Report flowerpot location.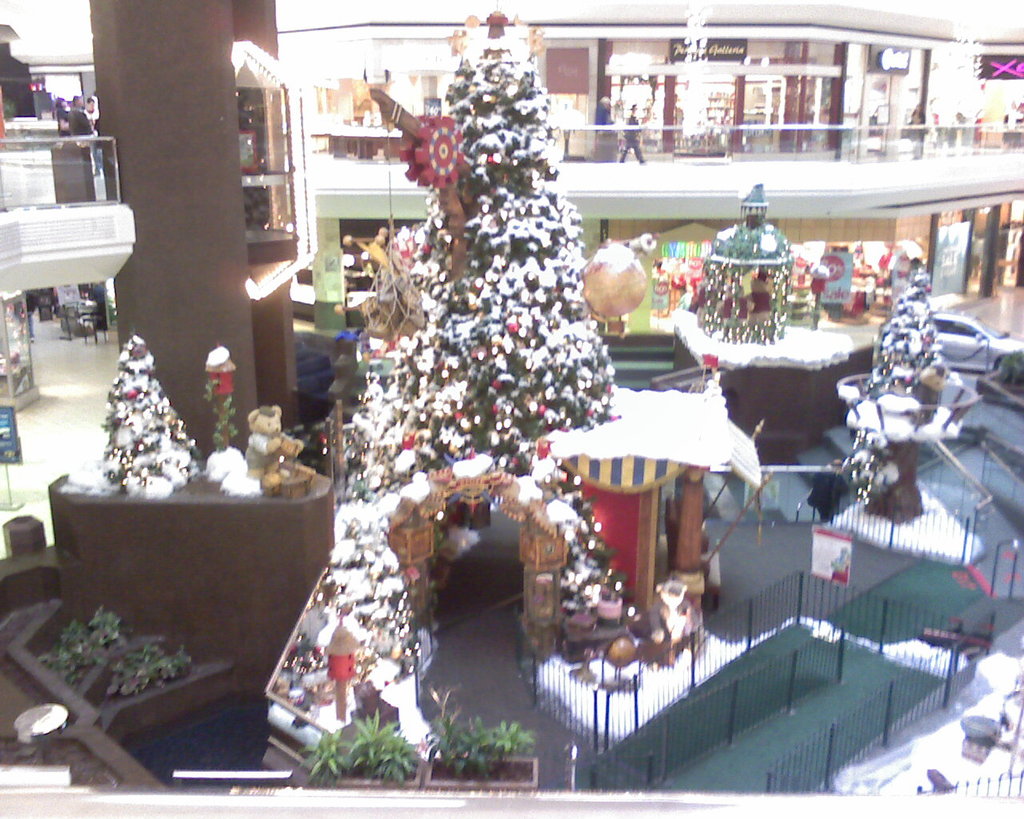
Report: bbox=(426, 751, 538, 791).
